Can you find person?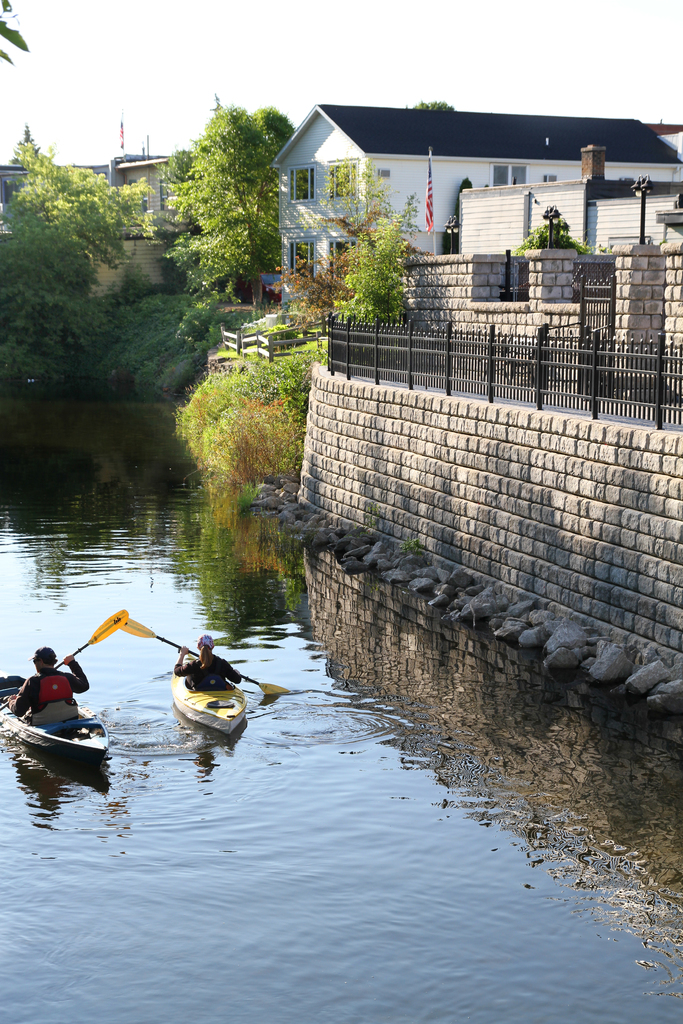
Yes, bounding box: rect(22, 641, 84, 759).
